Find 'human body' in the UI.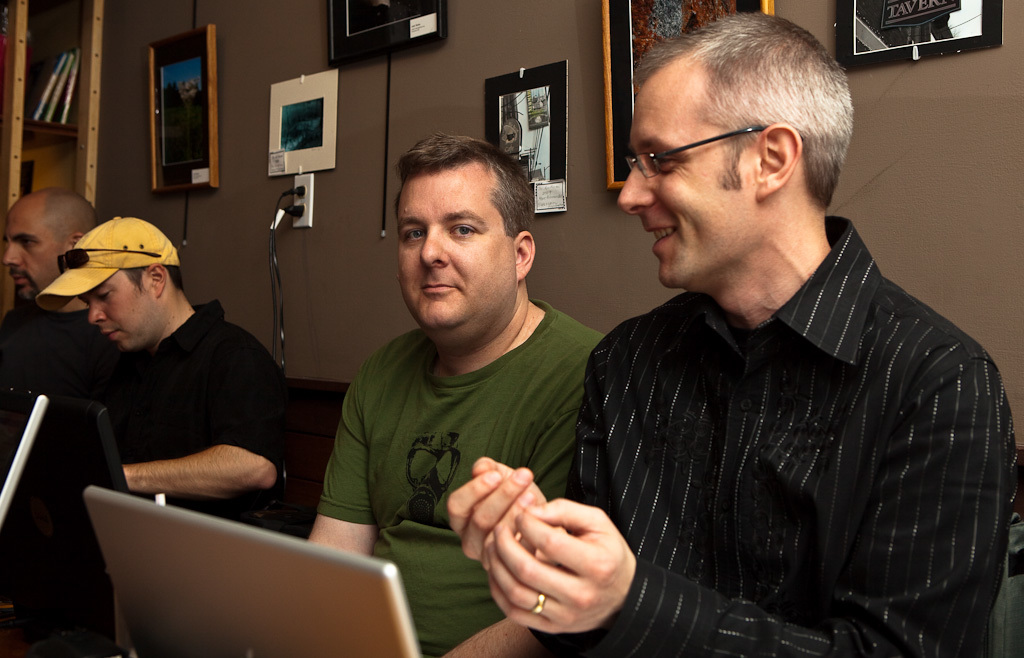
UI element at detection(449, 14, 1011, 657).
